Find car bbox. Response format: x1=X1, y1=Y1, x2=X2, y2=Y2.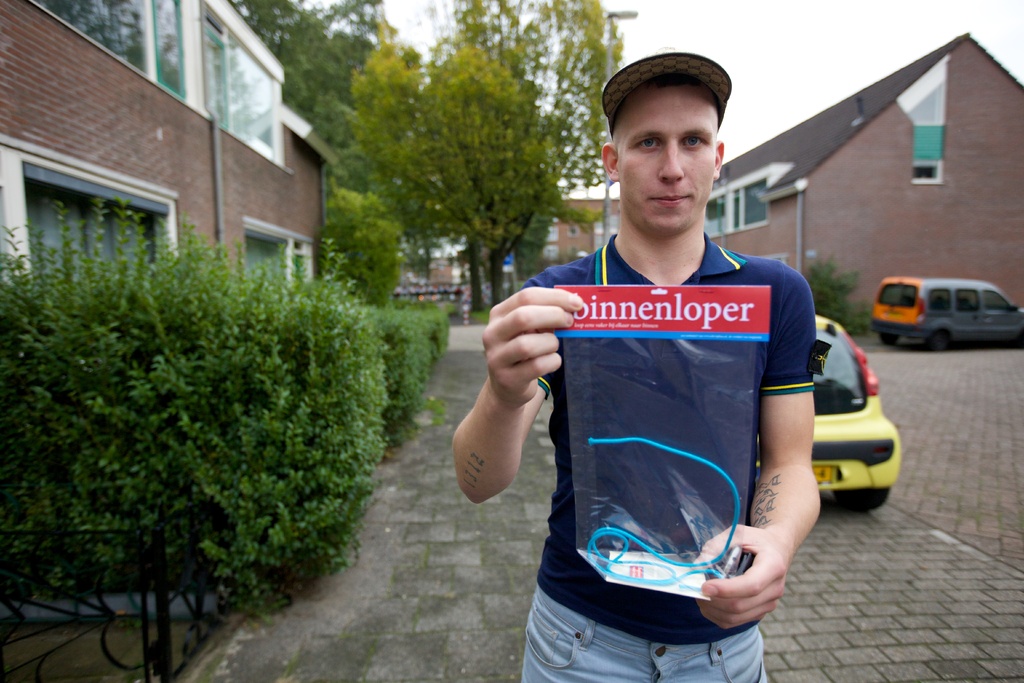
x1=753, y1=315, x2=897, y2=504.
